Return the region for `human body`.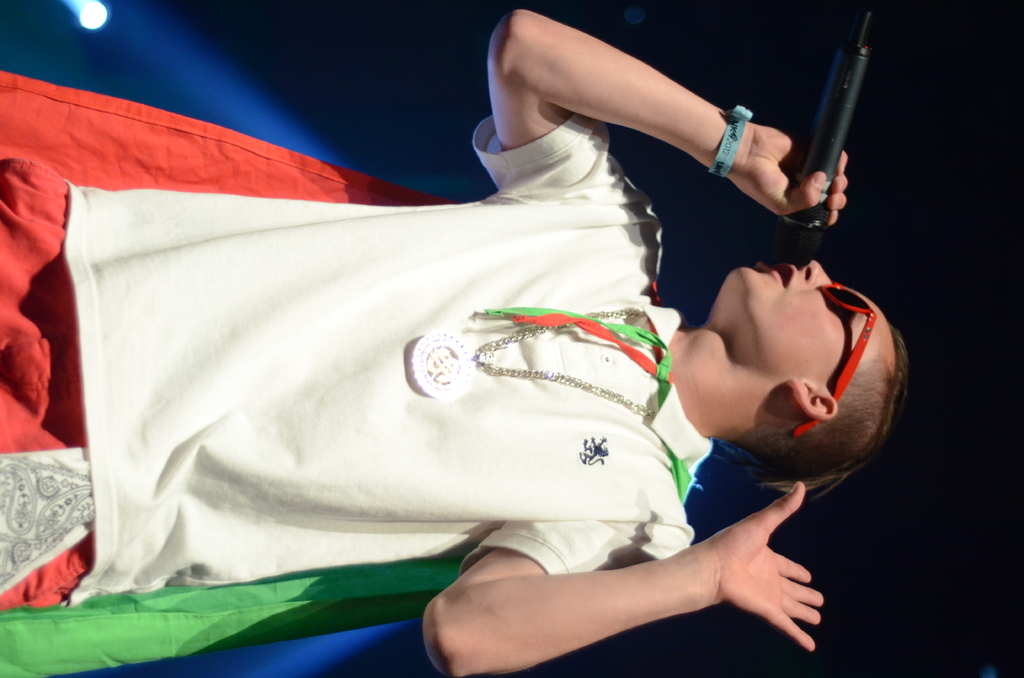
select_region(0, 8, 910, 677).
